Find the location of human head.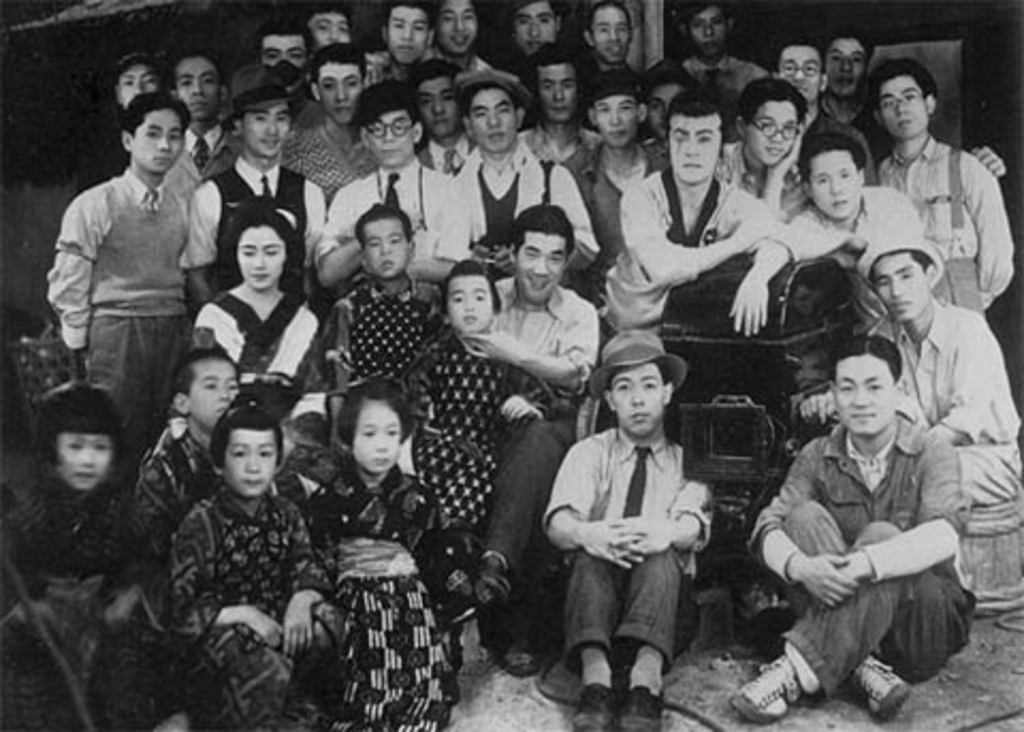
Location: [left=830, top=337, right=909, bottom=435].
